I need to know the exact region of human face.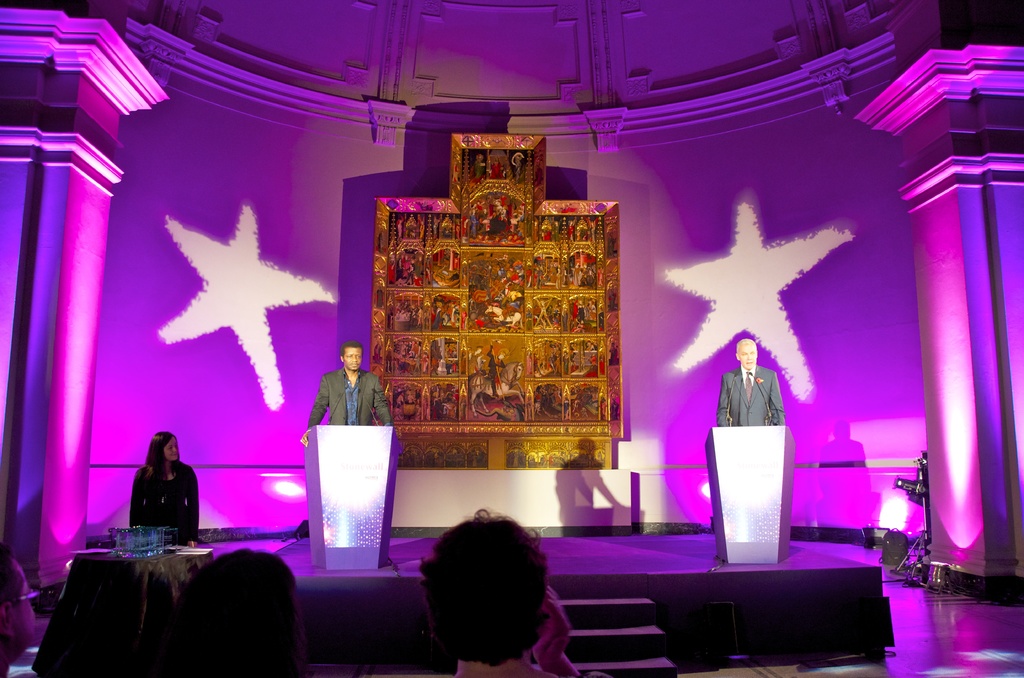
Region: region(344, 347, 362, 371).
